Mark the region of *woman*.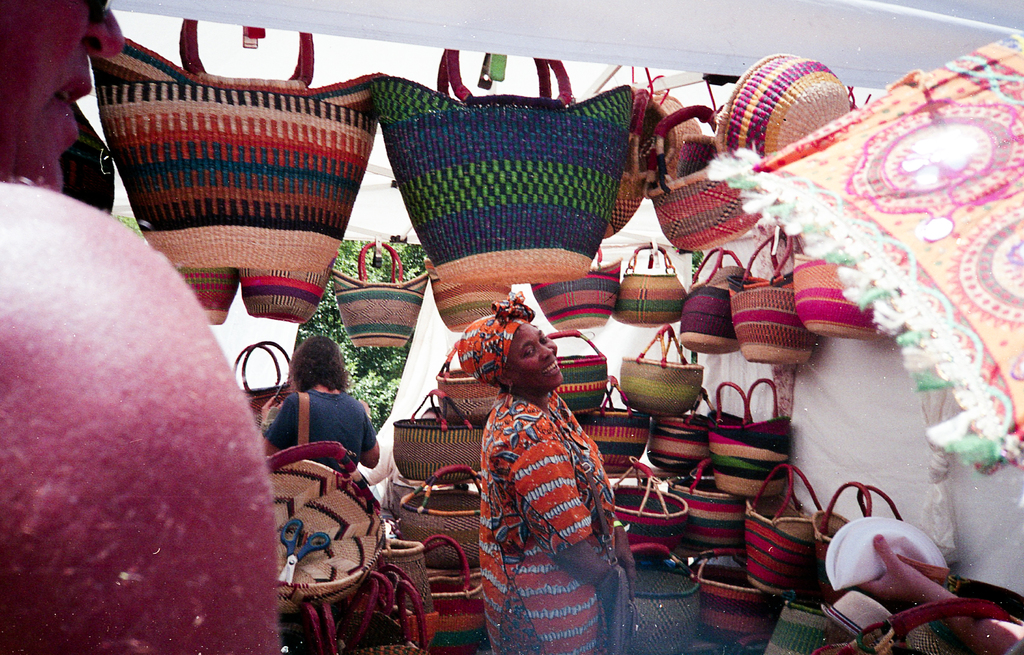
Region: (263, 339, 381, 492).
